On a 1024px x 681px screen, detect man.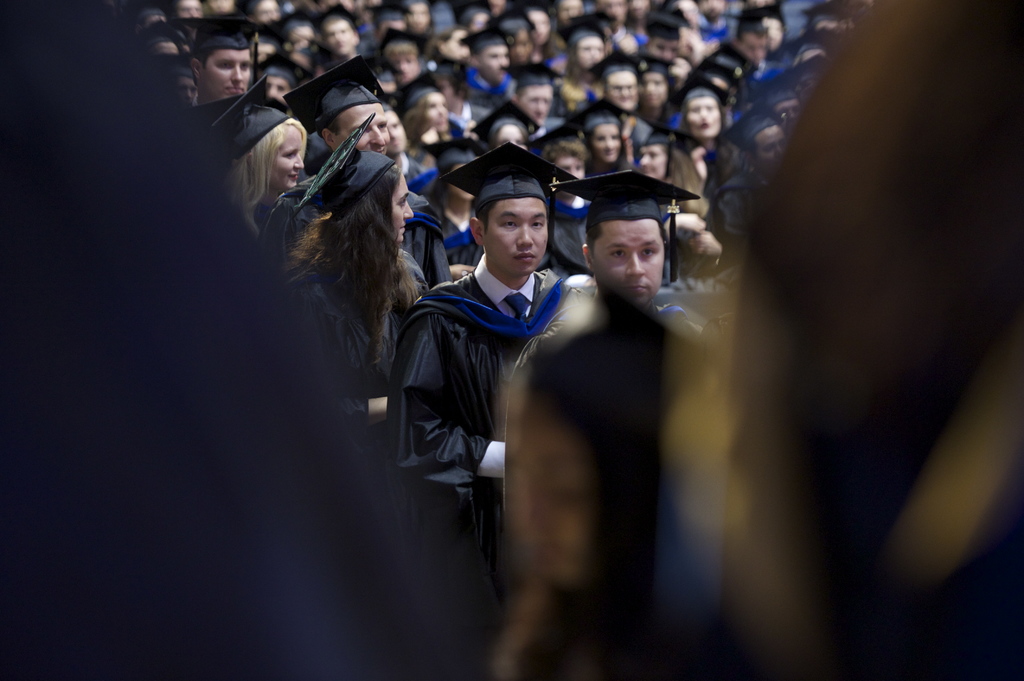
bbox=(541, 138, 588, 269).
